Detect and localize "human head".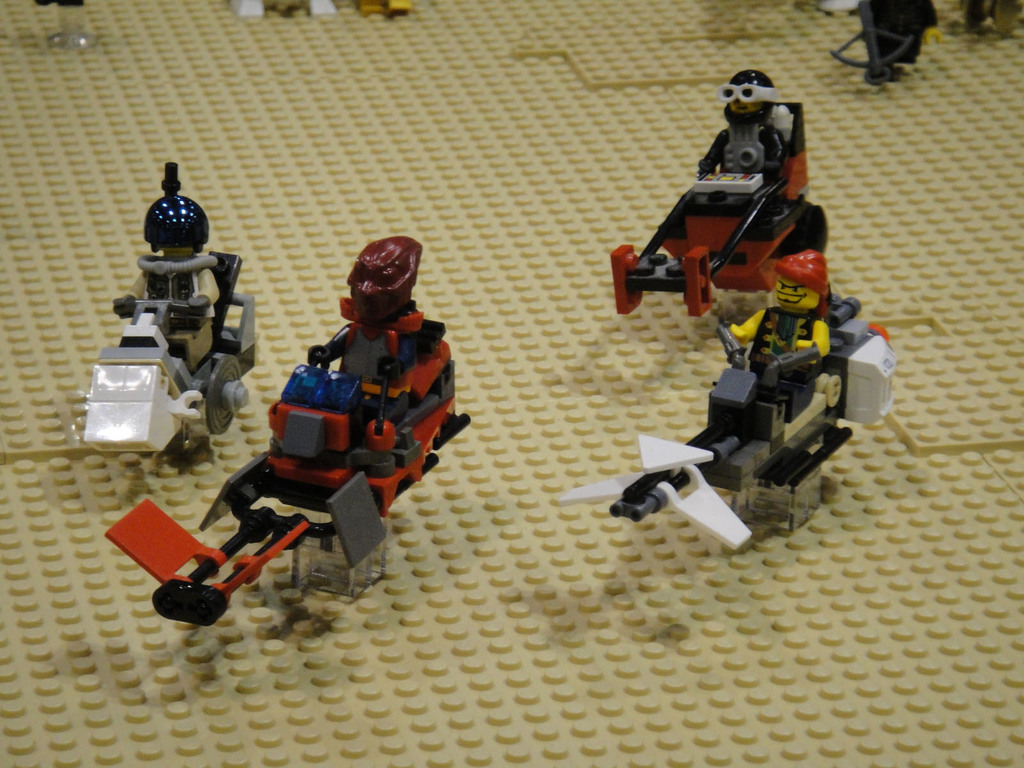
Localized at detection(144, 193, 219, 258).
